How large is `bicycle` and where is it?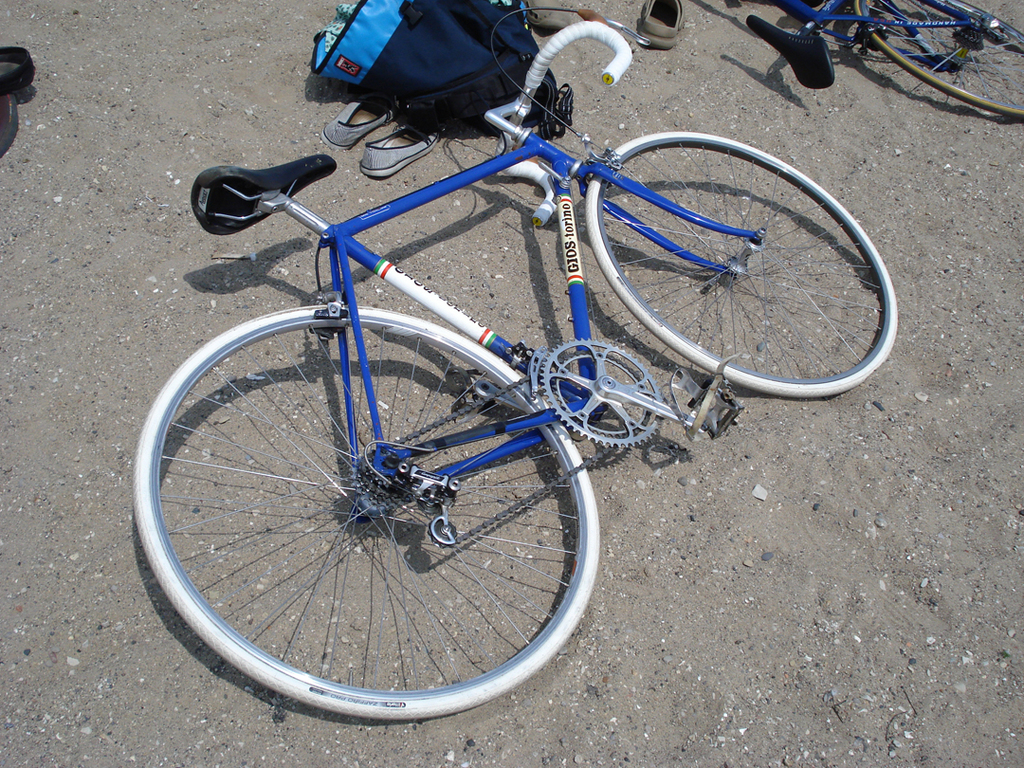
Bounding box: bbox(723, 0, 1023, 117).
